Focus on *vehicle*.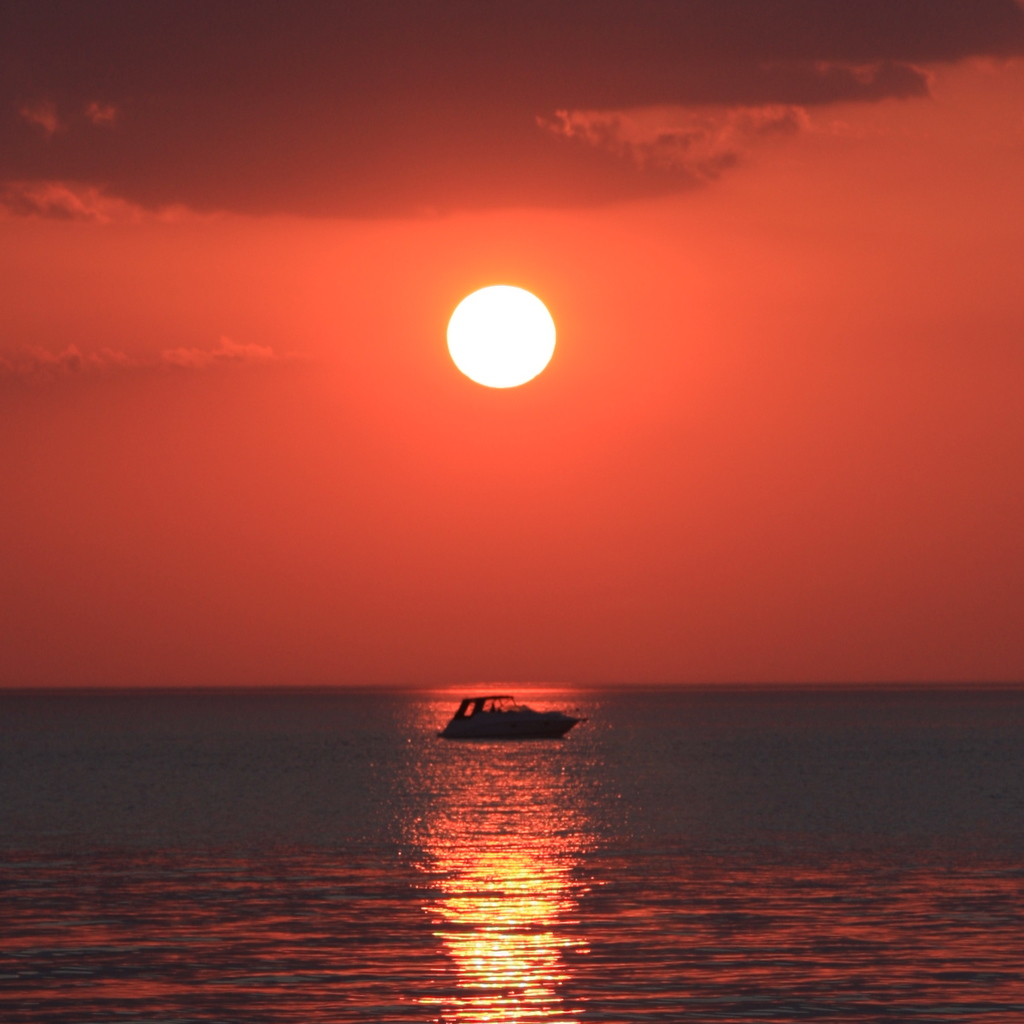
Focused at <box>441,691,585,742</box>.
